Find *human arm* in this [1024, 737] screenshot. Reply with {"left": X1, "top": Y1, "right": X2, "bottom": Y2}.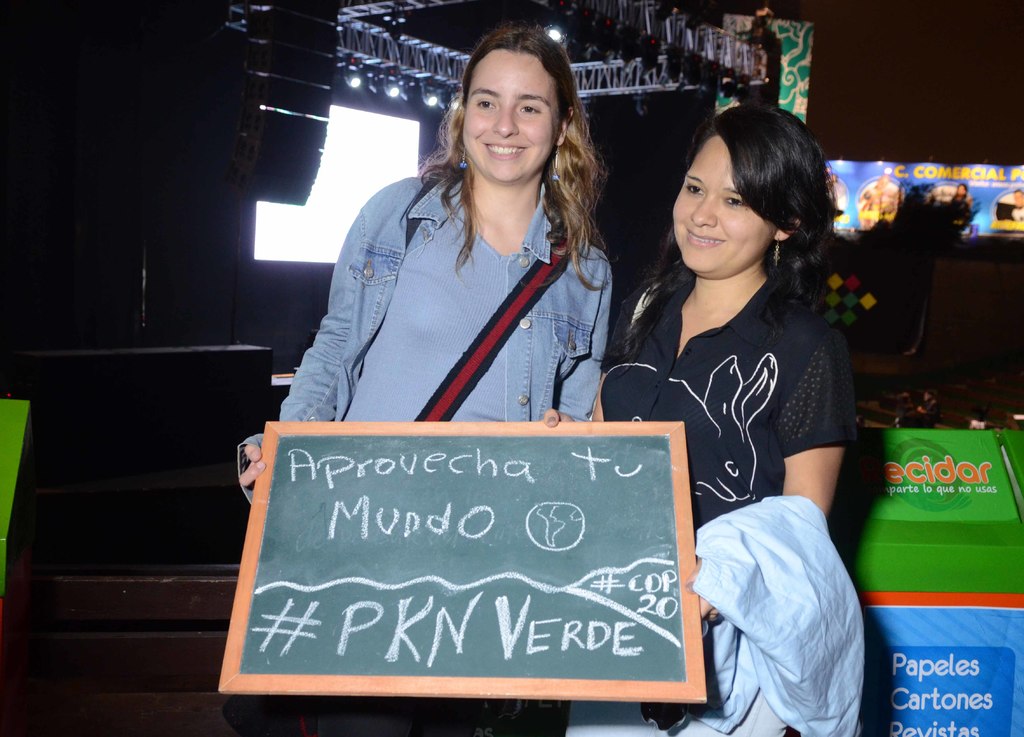
{"left": 543, "top": 282, "right": 646, "bottom": 447}.
